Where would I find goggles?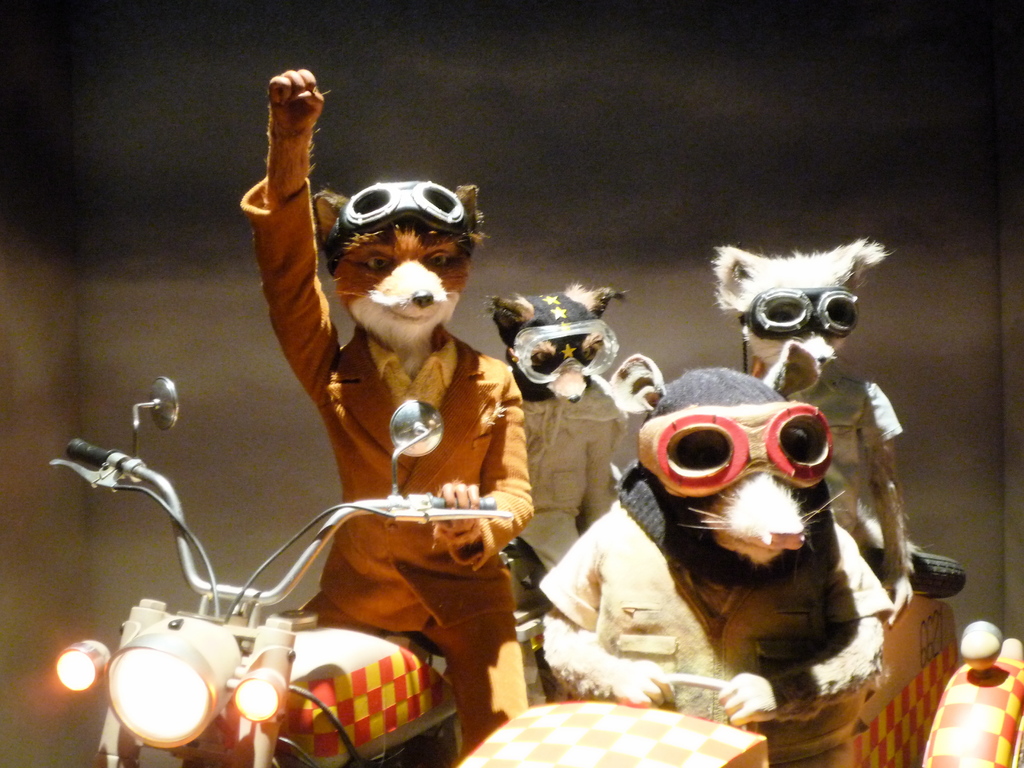
At (left=746, top=287, right=859, bottom=338).
